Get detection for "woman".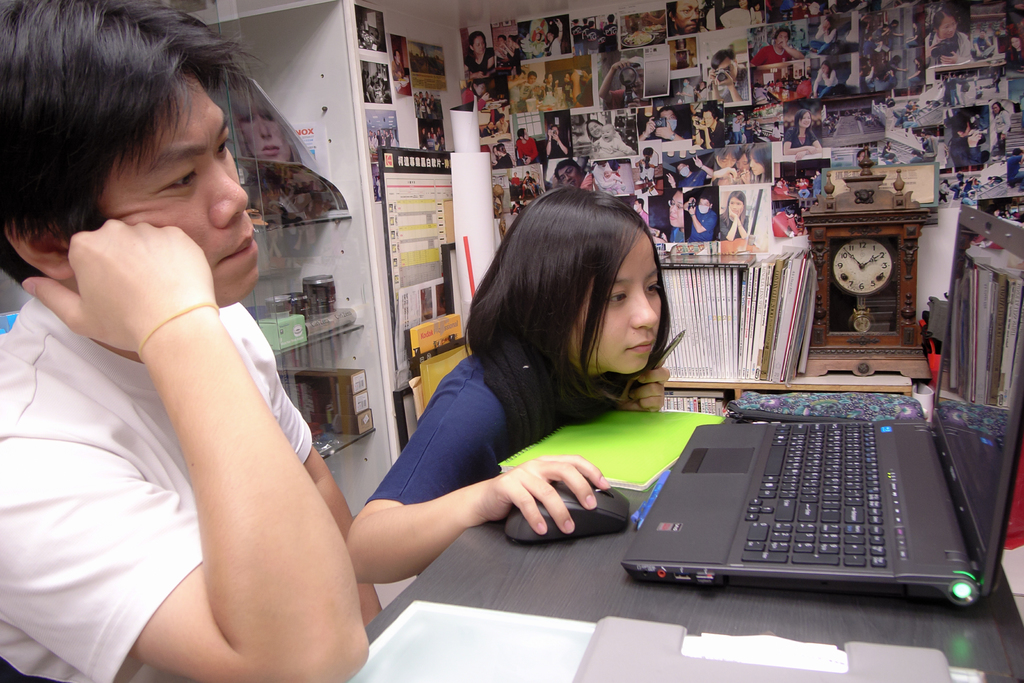
Detection: 586,118,622,152.
